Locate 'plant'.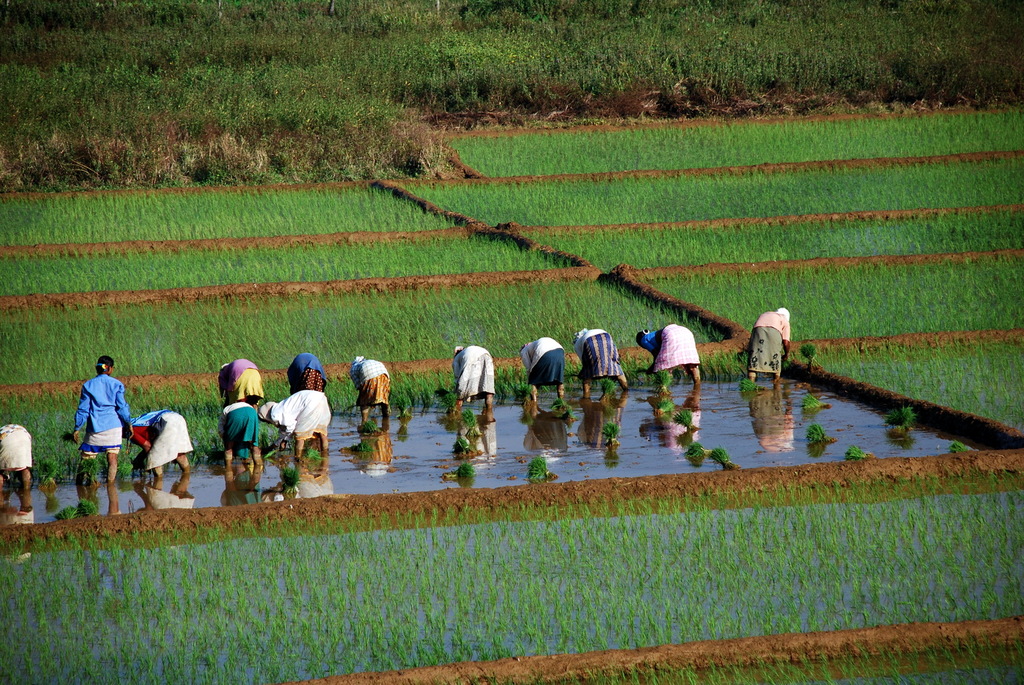
Bounding box: 676:405:696:428.
